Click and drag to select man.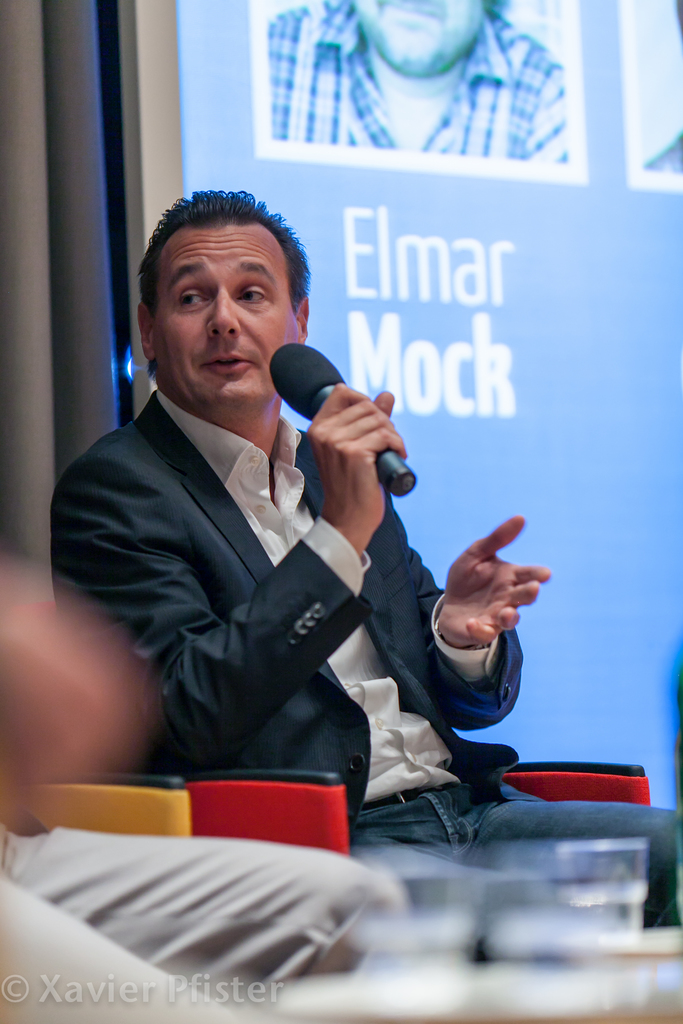
Selection: {"left": 54, "top": 190, "right": 682, "bottom": 927}.
